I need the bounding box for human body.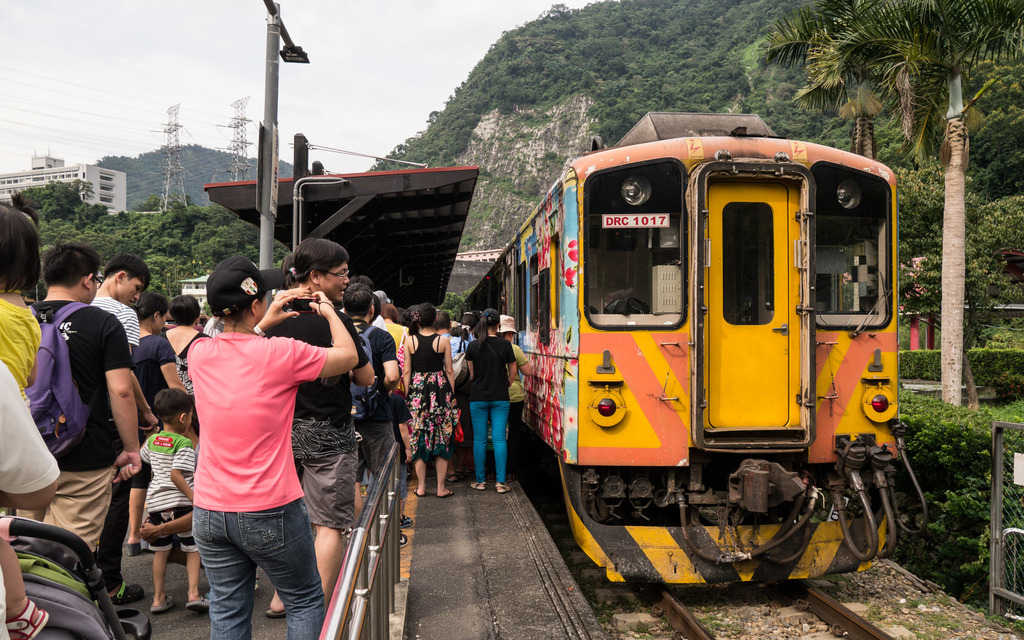
Here it is: pyautogui.locateOnScreen(404, 330, 454, 493).
